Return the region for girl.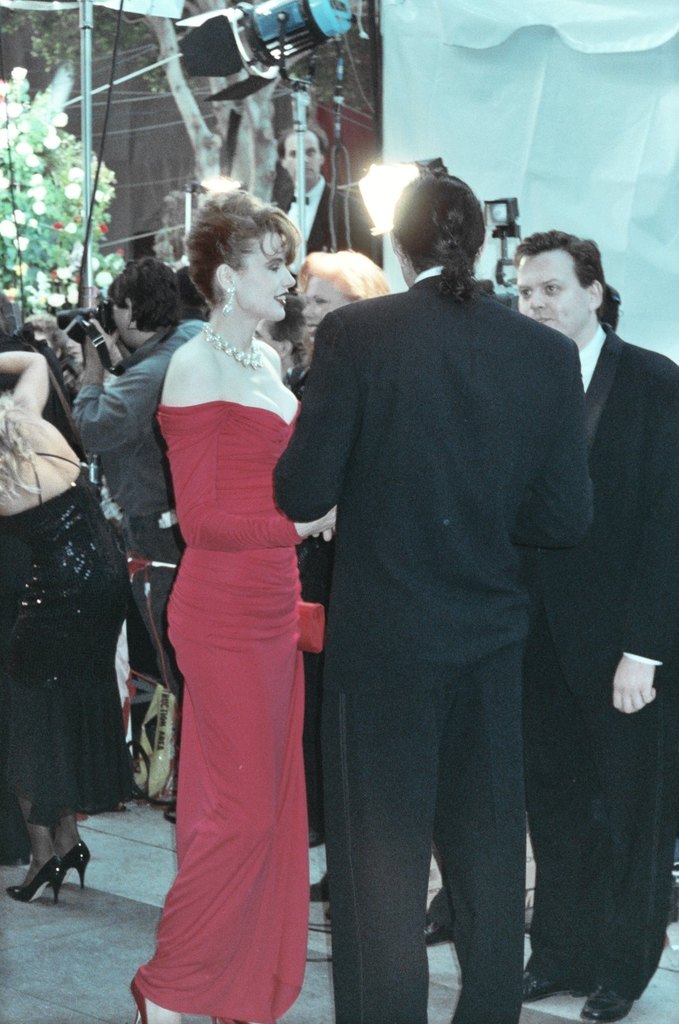
(0, 340, 160, 921).
